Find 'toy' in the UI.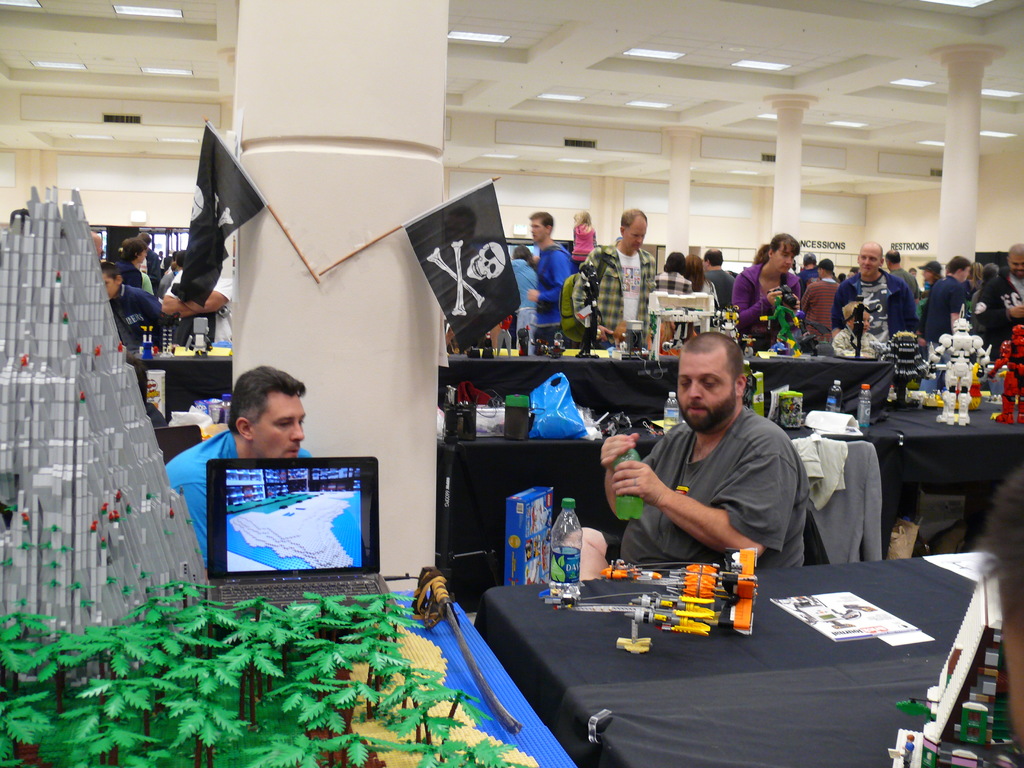
UI element at region(884, 568, 1023, 767).
